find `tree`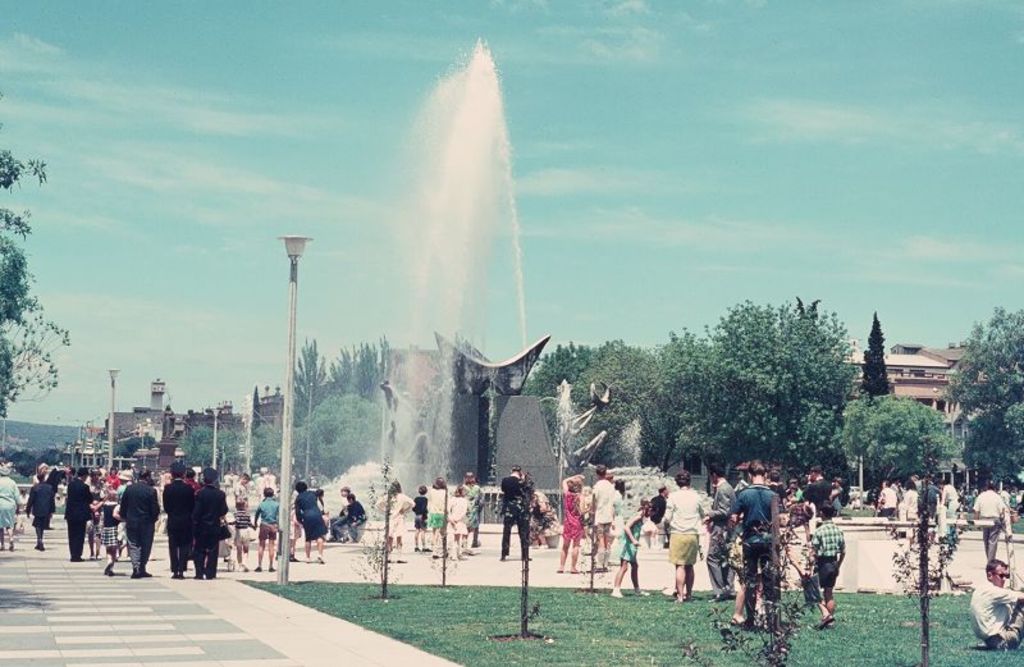
(left=626, top=320, right=719, bottom=480)
